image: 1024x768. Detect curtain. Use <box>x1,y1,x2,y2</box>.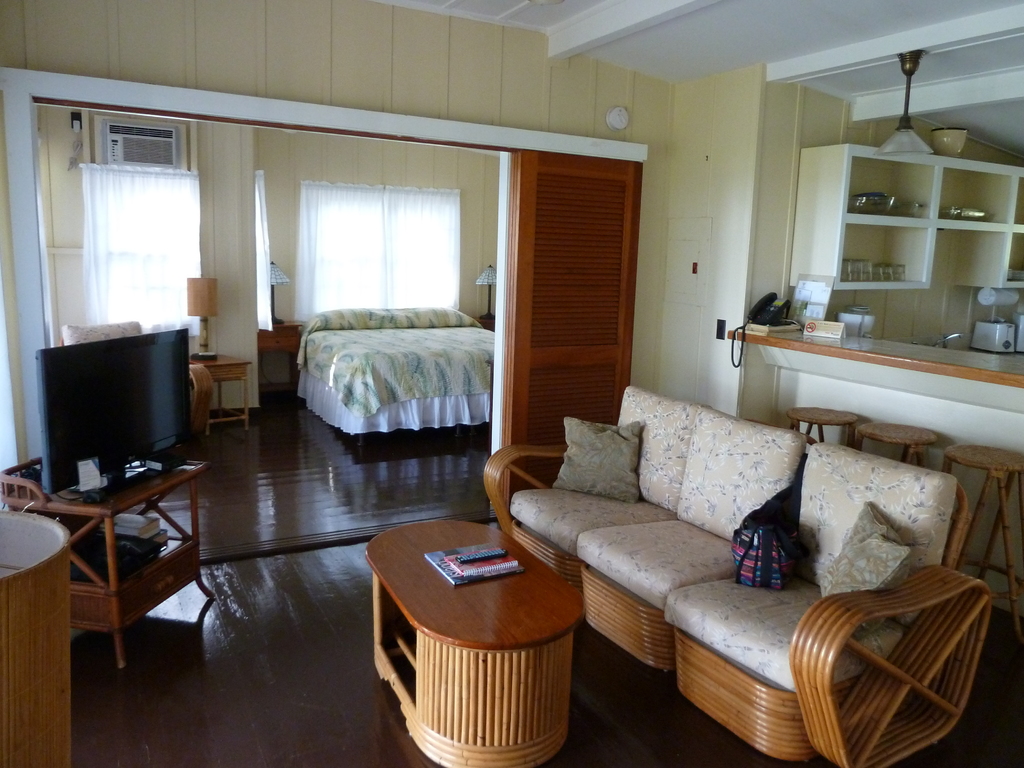
<box>22,104,260,385</box>.
